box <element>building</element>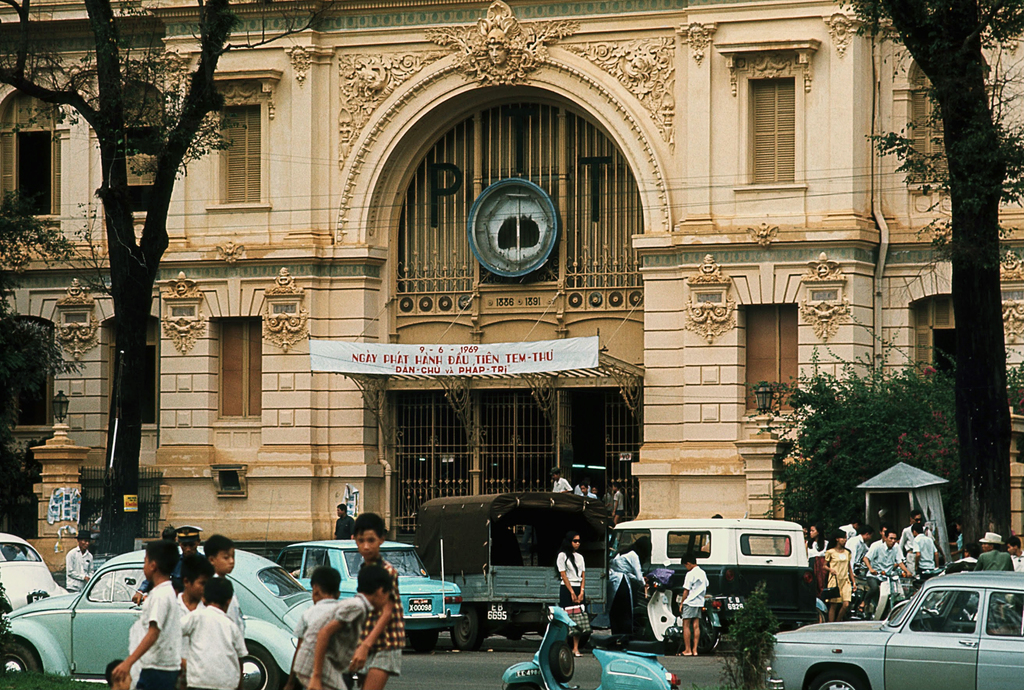
rect(0, 0, 1023, 564)
